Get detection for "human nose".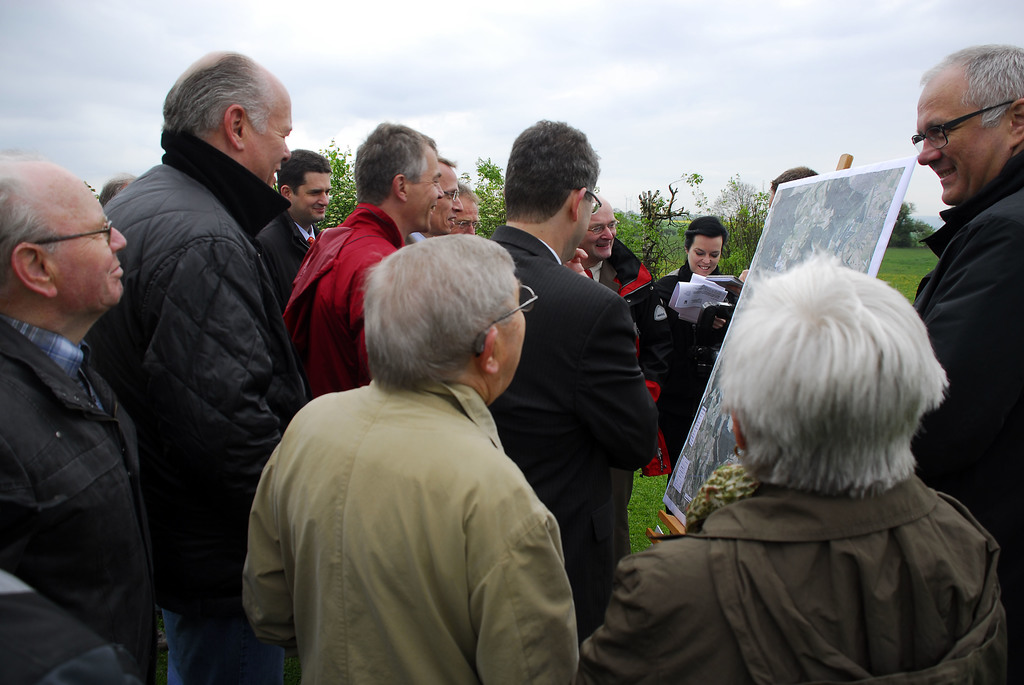
Detection: (465, 226, 475, 233).
